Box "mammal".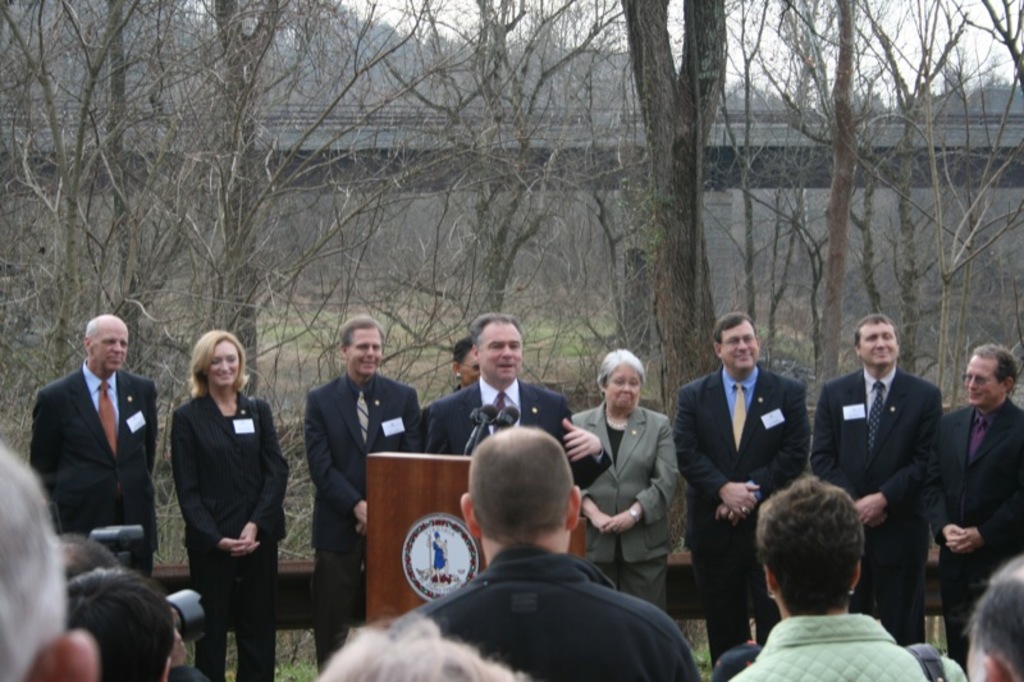
x1=393 y1=427 x2=695 y2=681.
